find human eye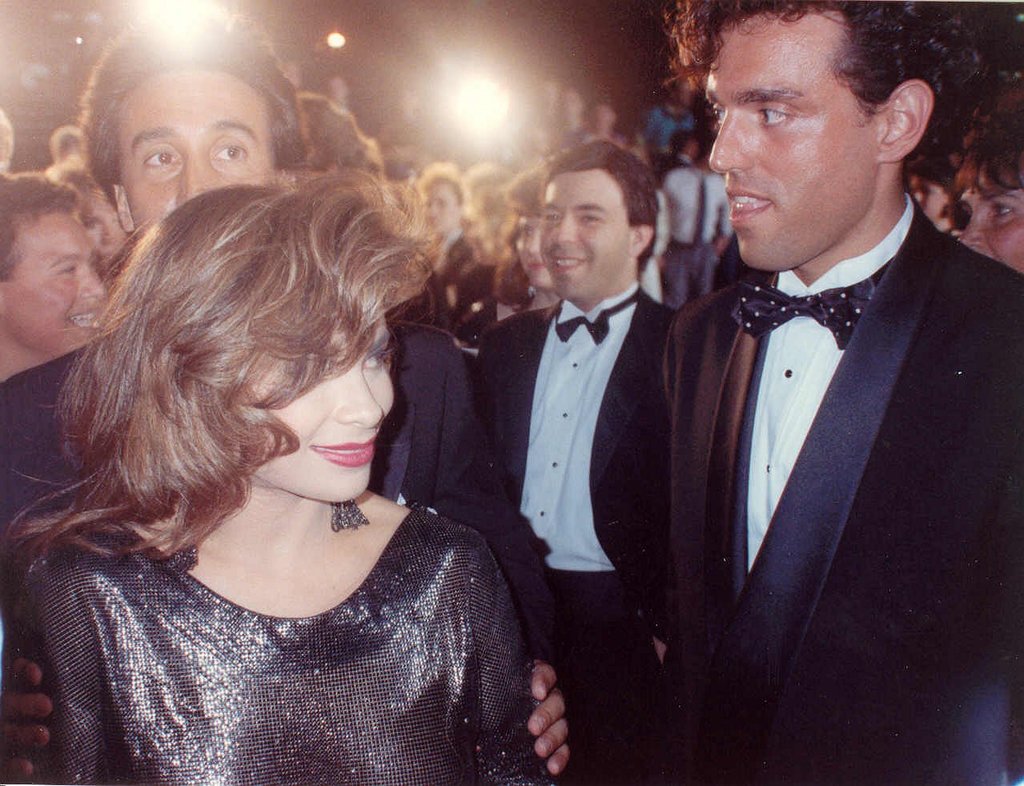
755,96,805,135
